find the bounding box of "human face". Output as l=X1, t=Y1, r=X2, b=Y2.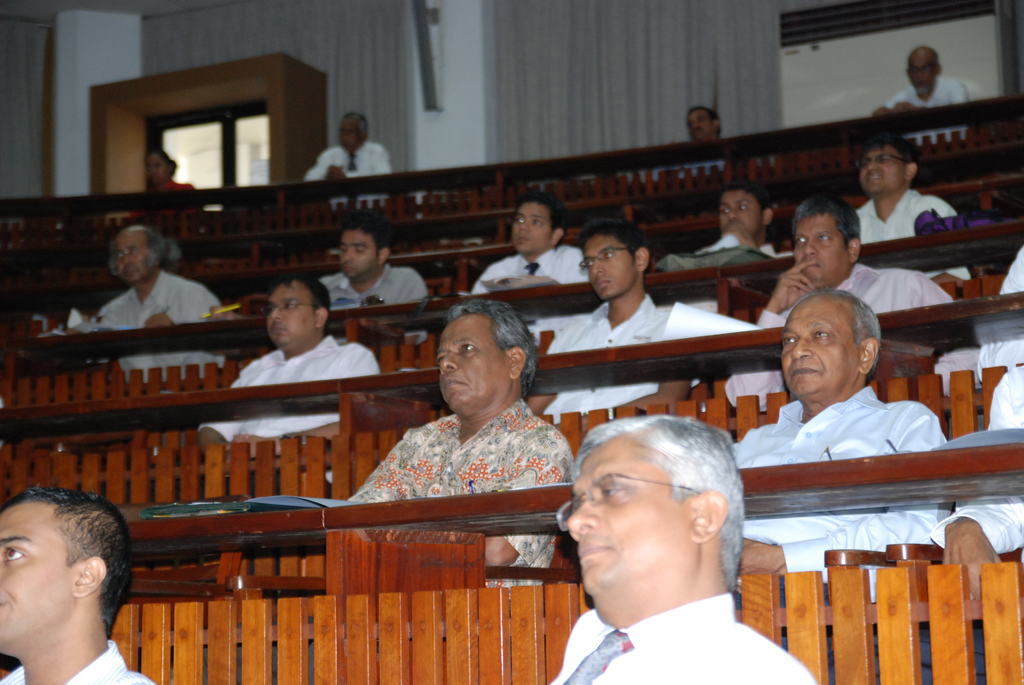
l=112, t=234, r=149, b=281.
